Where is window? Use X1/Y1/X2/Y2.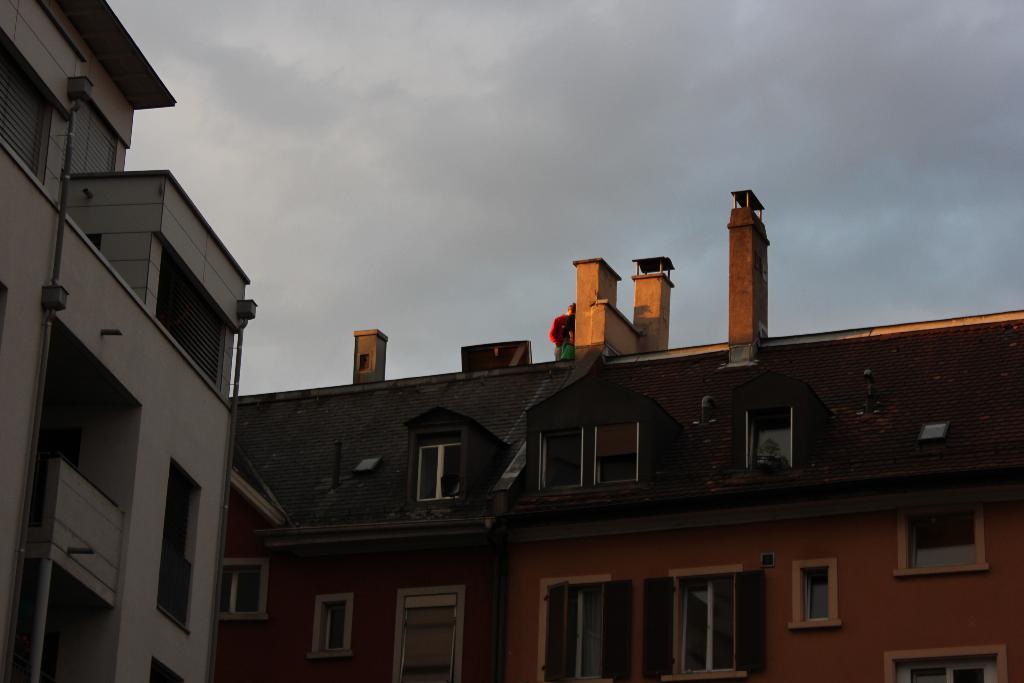
158/465/201/644.
